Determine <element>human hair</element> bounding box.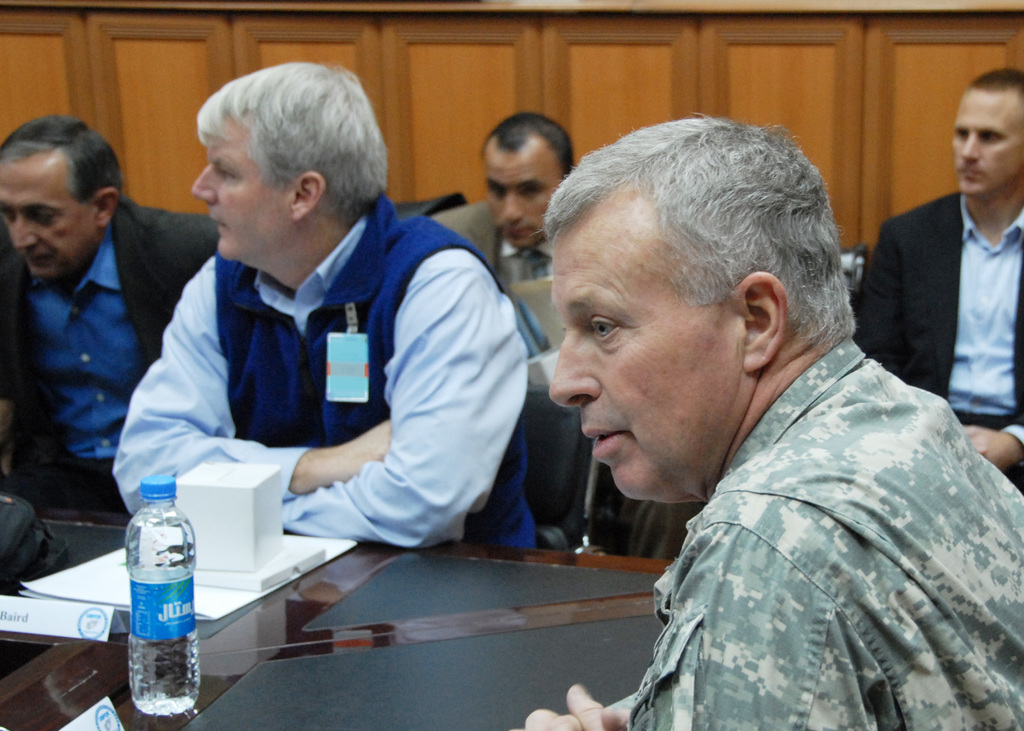
Determined: 971/67/1023/92.
